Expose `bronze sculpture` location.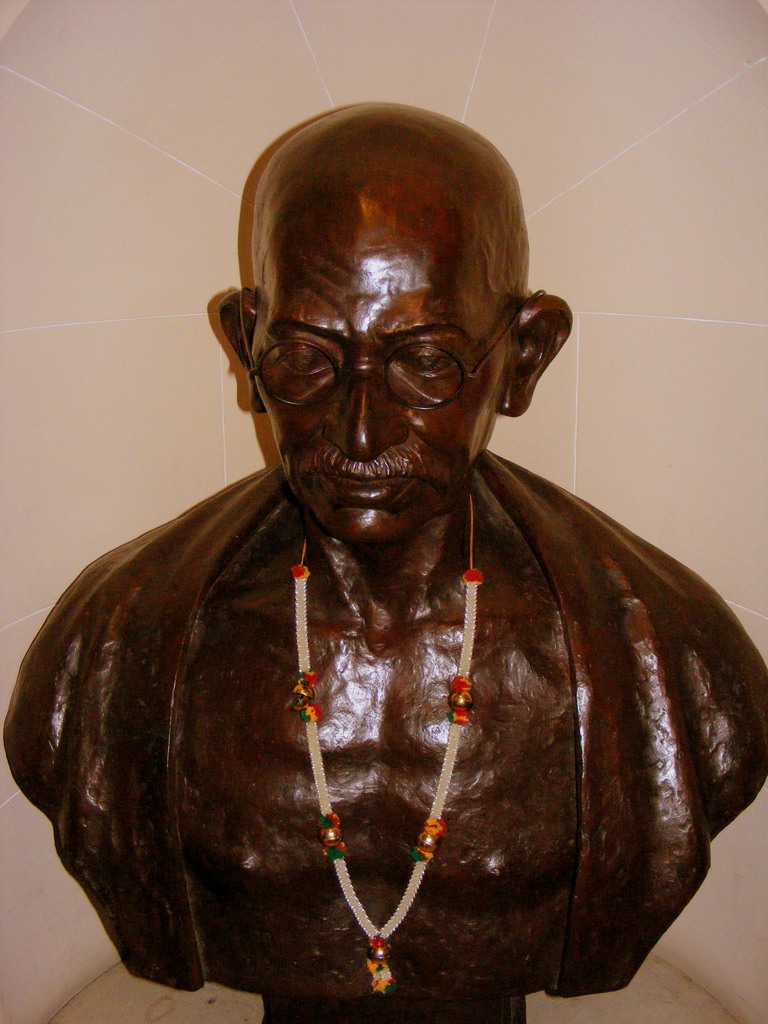
Exposed at 35 130 759 1019.
